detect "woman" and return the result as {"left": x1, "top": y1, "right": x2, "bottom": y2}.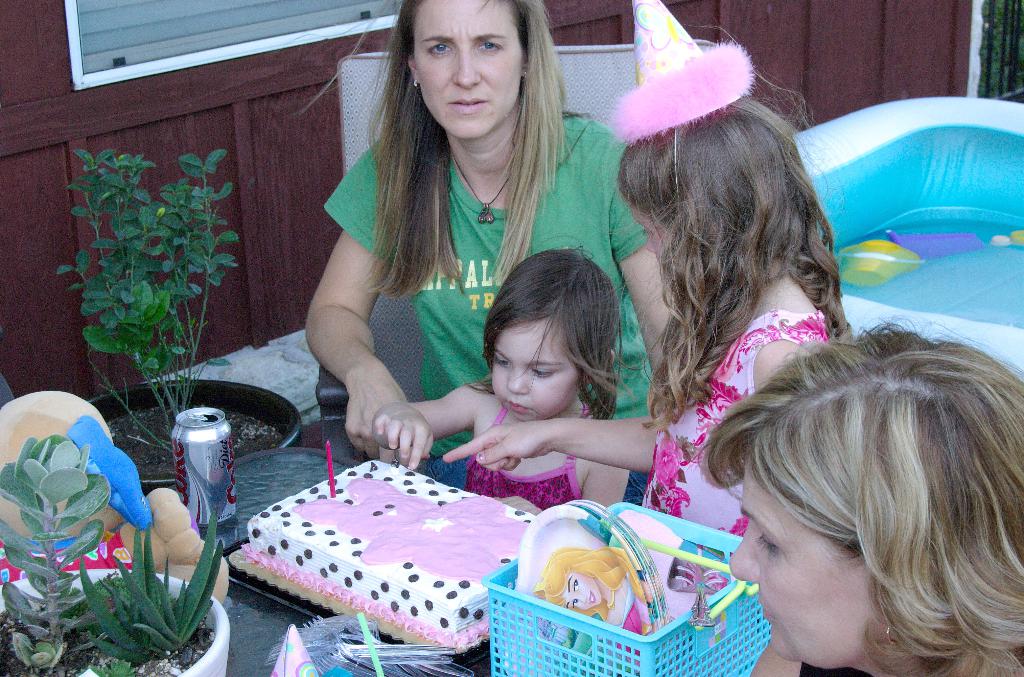
{"left": 303, "top": 0, "right": 676, "bottom": 502}.
